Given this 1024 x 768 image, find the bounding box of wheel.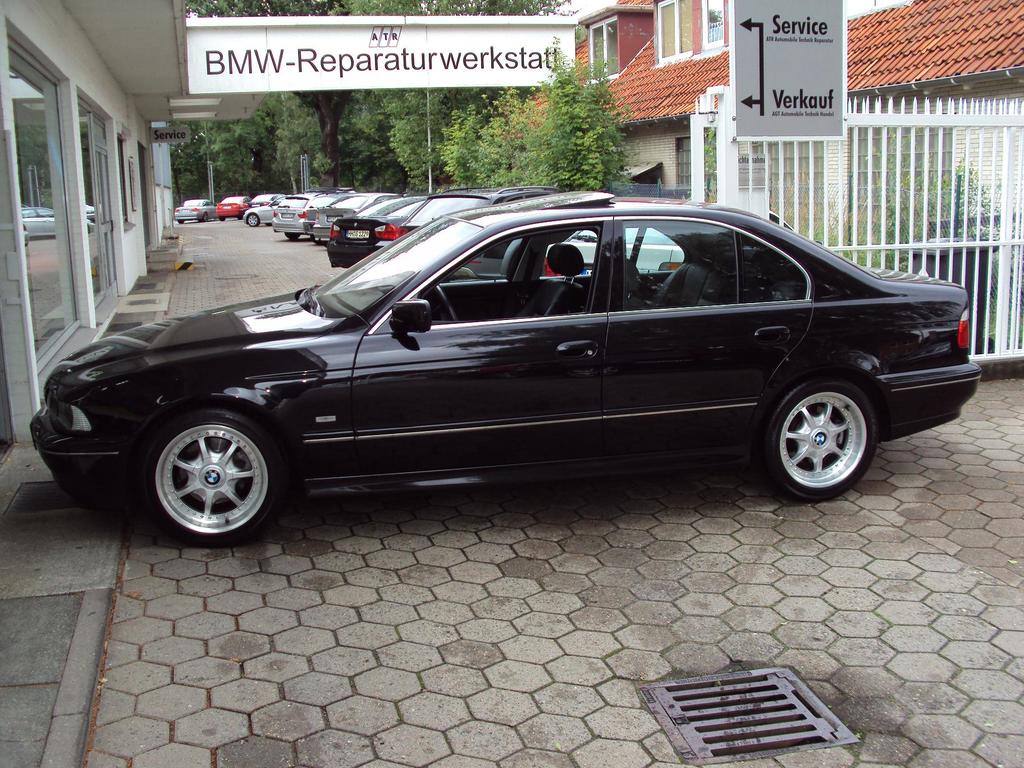
{"x1": 179, "y1": 218, "x2": 185, "y2": 225}.
